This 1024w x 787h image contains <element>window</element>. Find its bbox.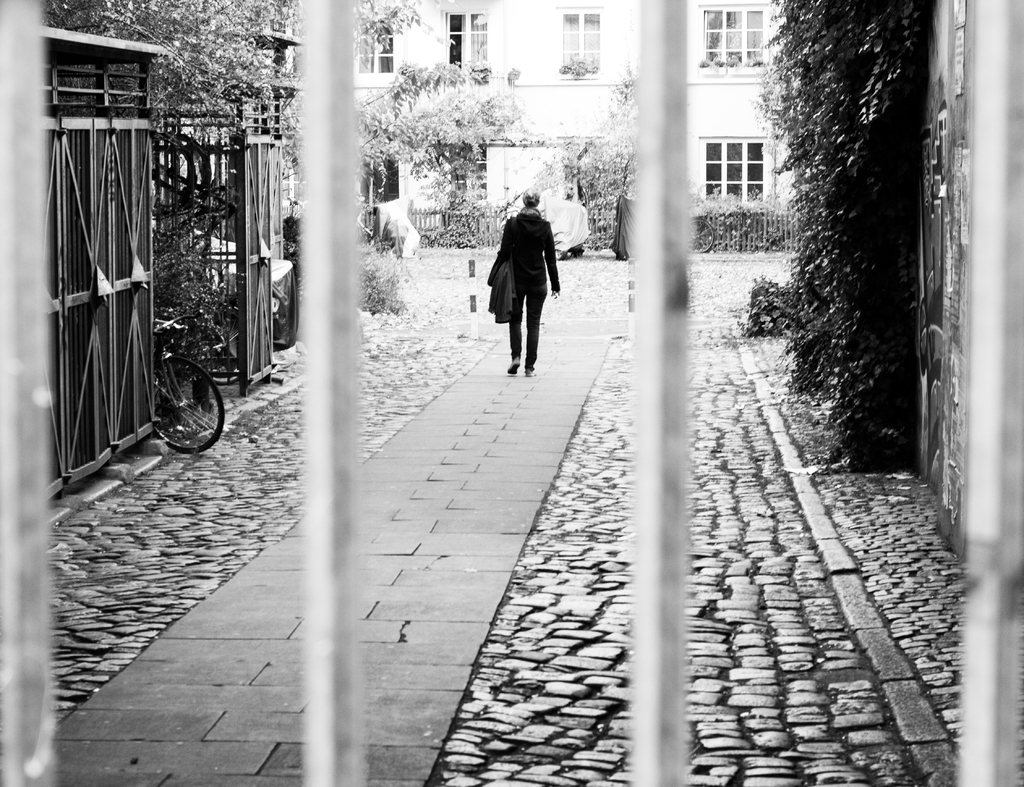
crop(696, 0, 781, 79).
